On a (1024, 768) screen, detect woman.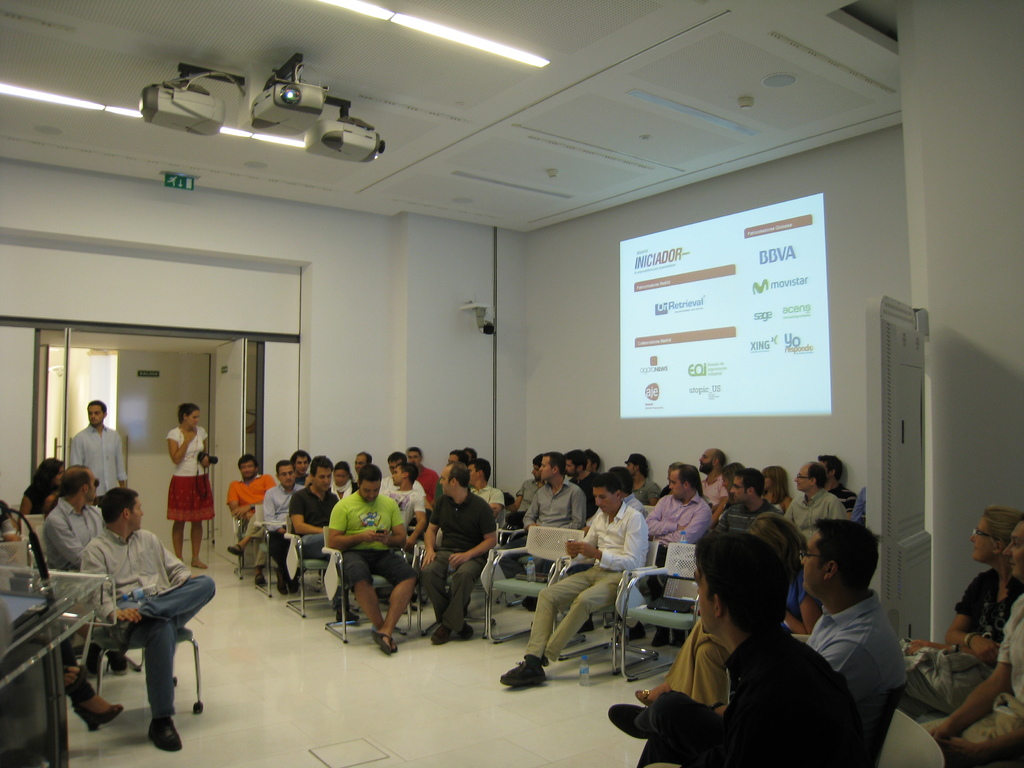
bbox(317, 460, 360, 584).
